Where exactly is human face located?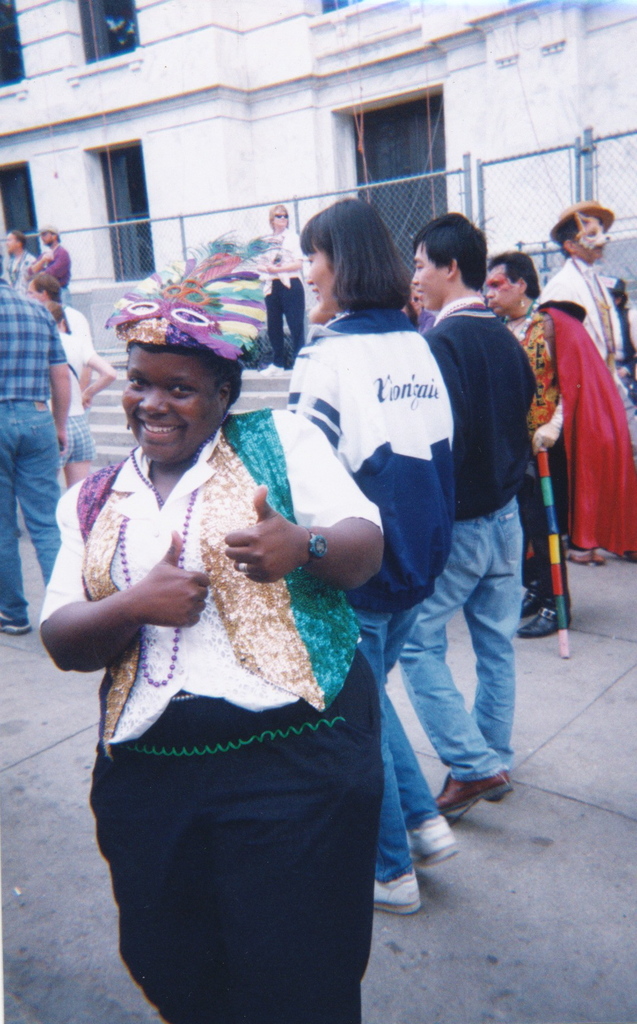
Its bounding box is detection(305, 237, 336, 309).
